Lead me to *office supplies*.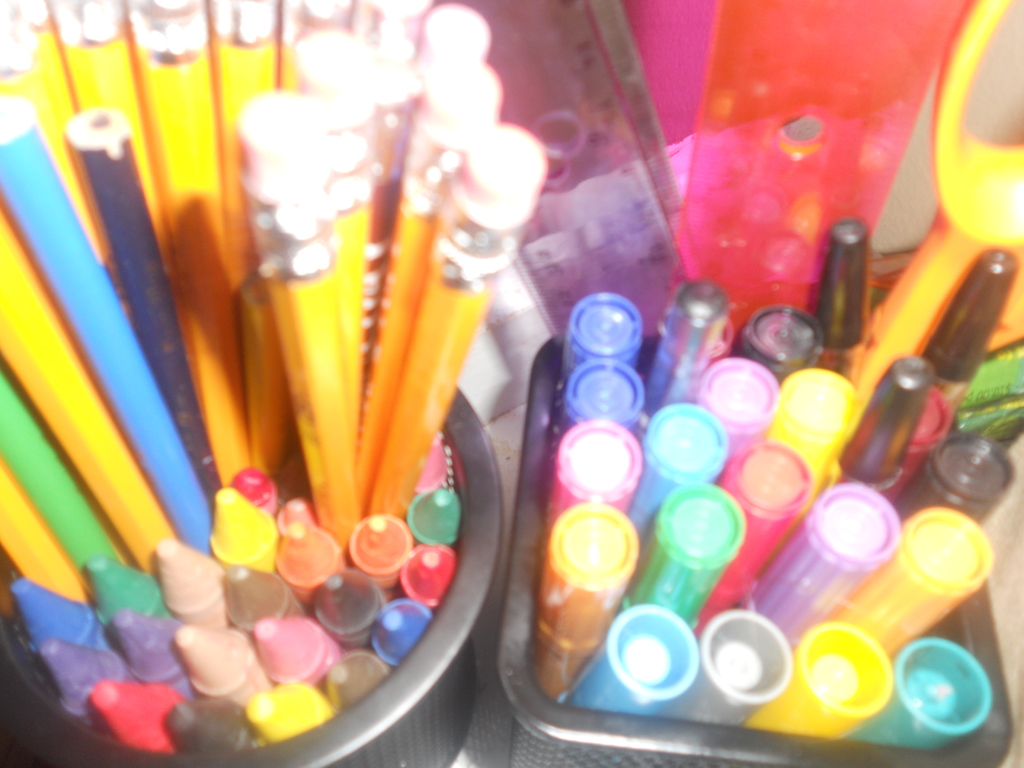
Lead to <box>562,363,637,421</box>.
